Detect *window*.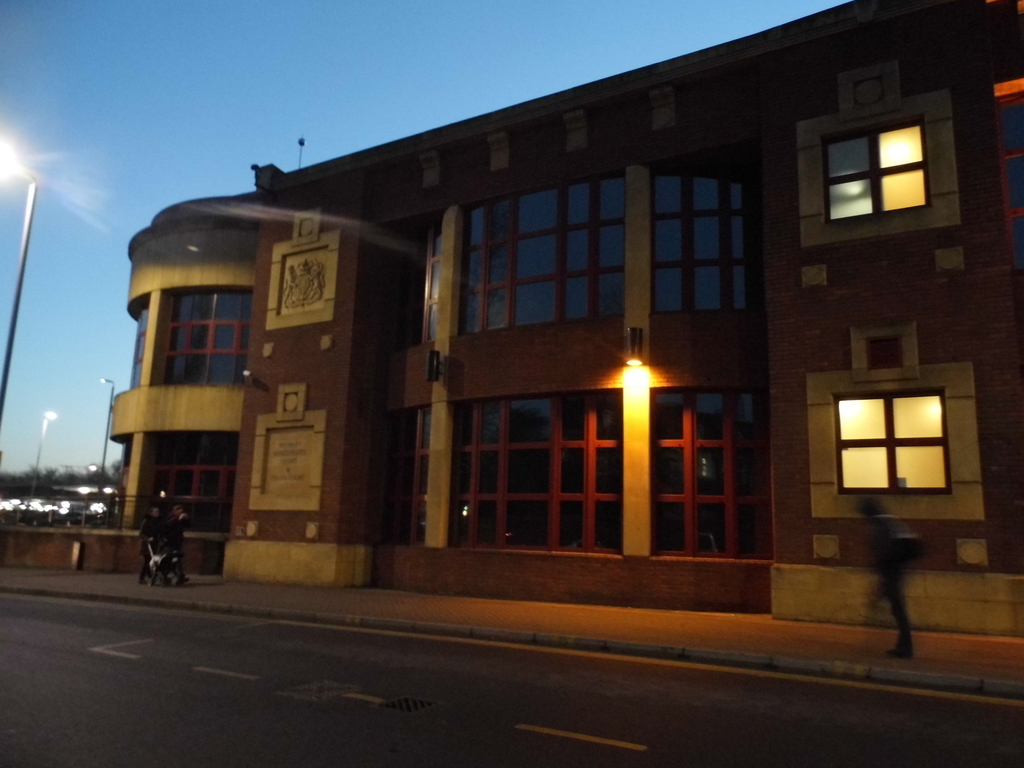
Detected at x1=654, y1=167, x2=747, y2=319.
